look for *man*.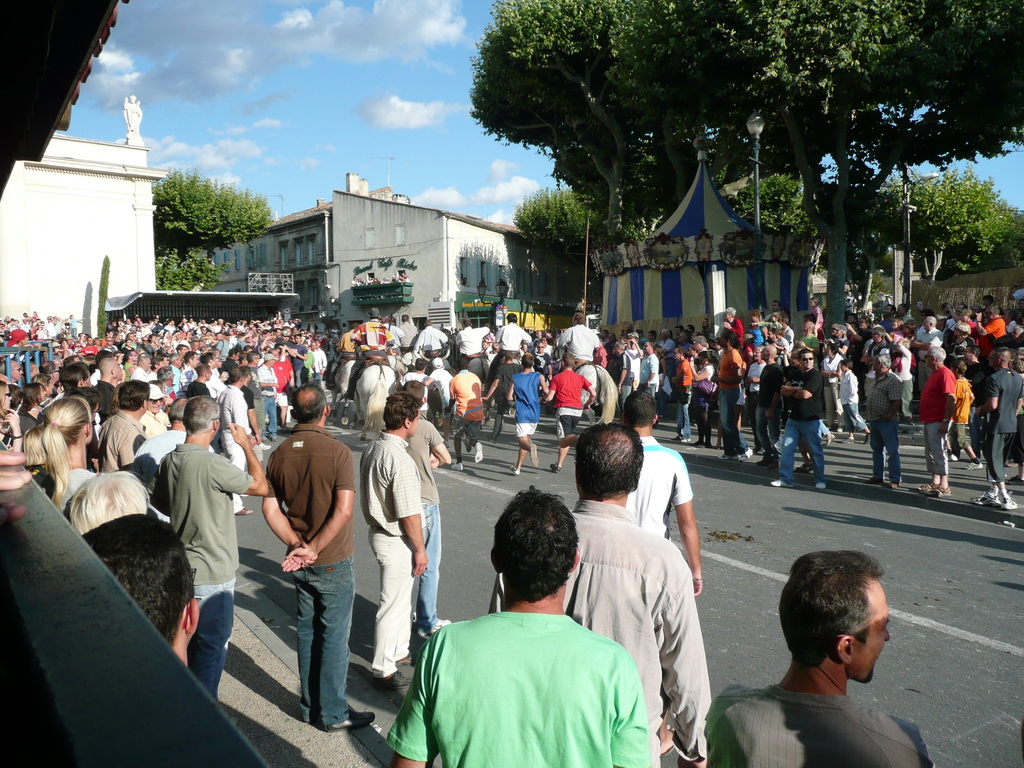
Found: left=452, top=321, right=487, bottom=367.
